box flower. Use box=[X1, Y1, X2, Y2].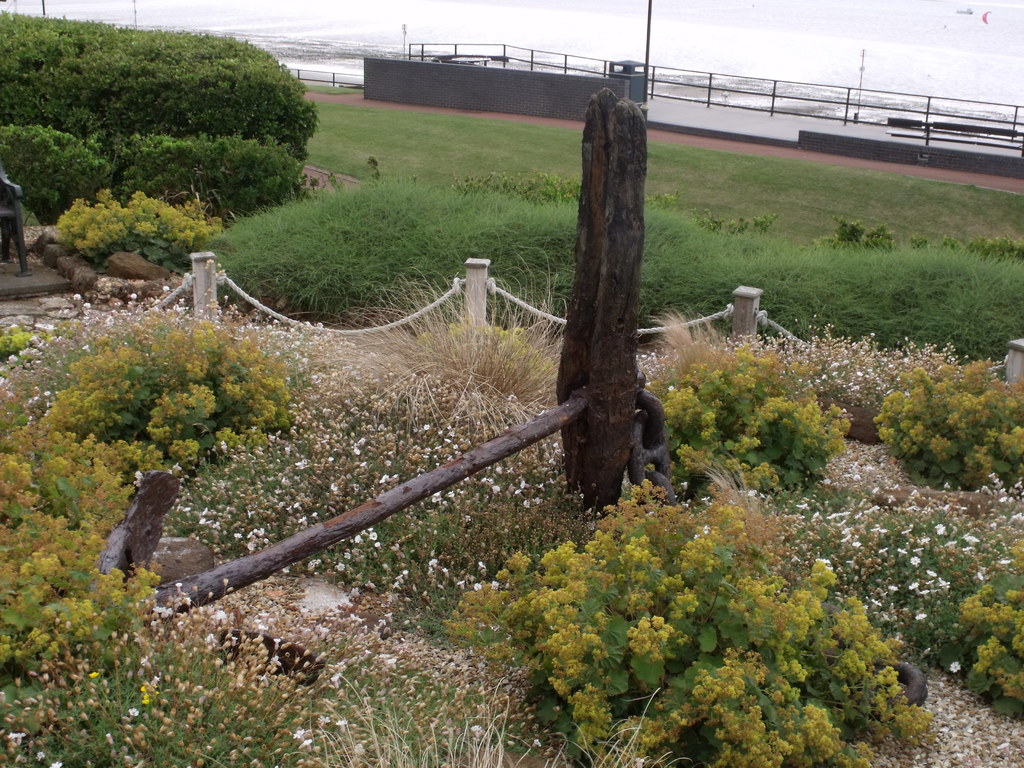
box=[945, 661, 965, 677].
